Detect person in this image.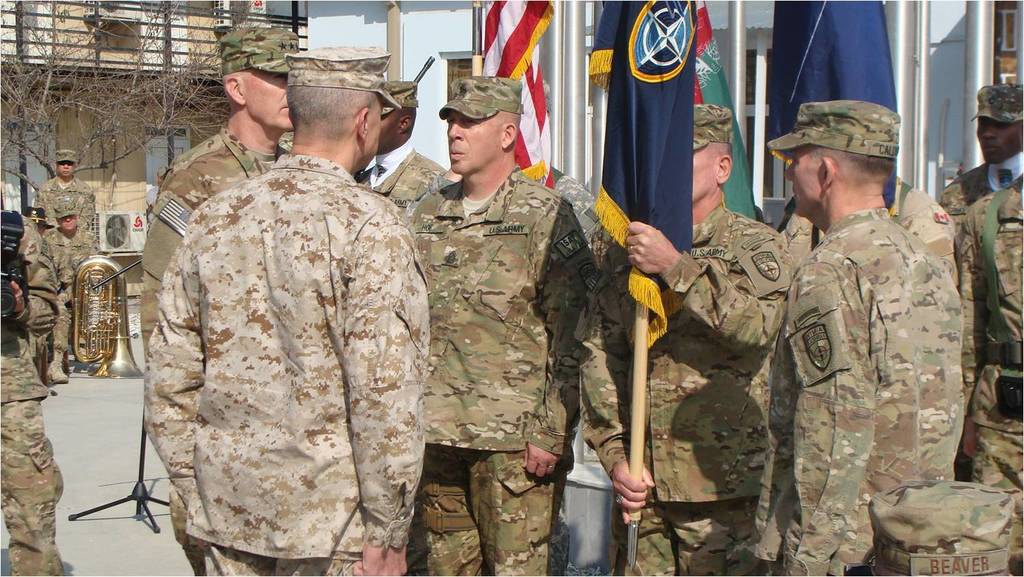
Detection: [left=138, top=42, right=433, bottom=576].
